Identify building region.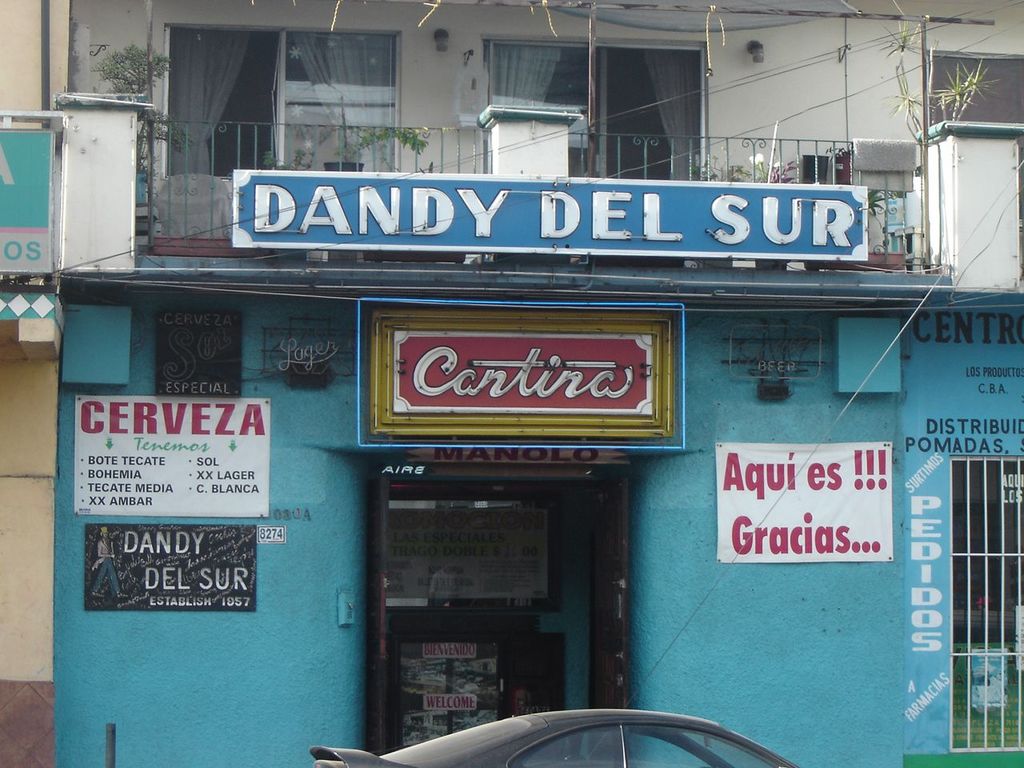
Region: l=0, t=0, r=1023, b=767.
